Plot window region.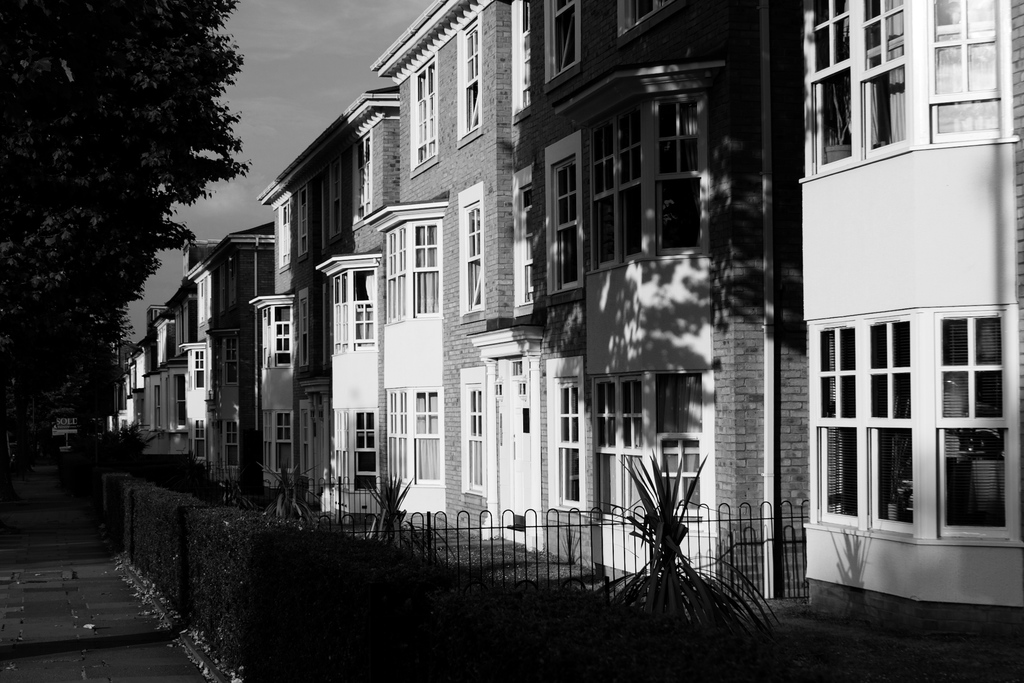
Plotted at box(407, 51, 440, 181).
